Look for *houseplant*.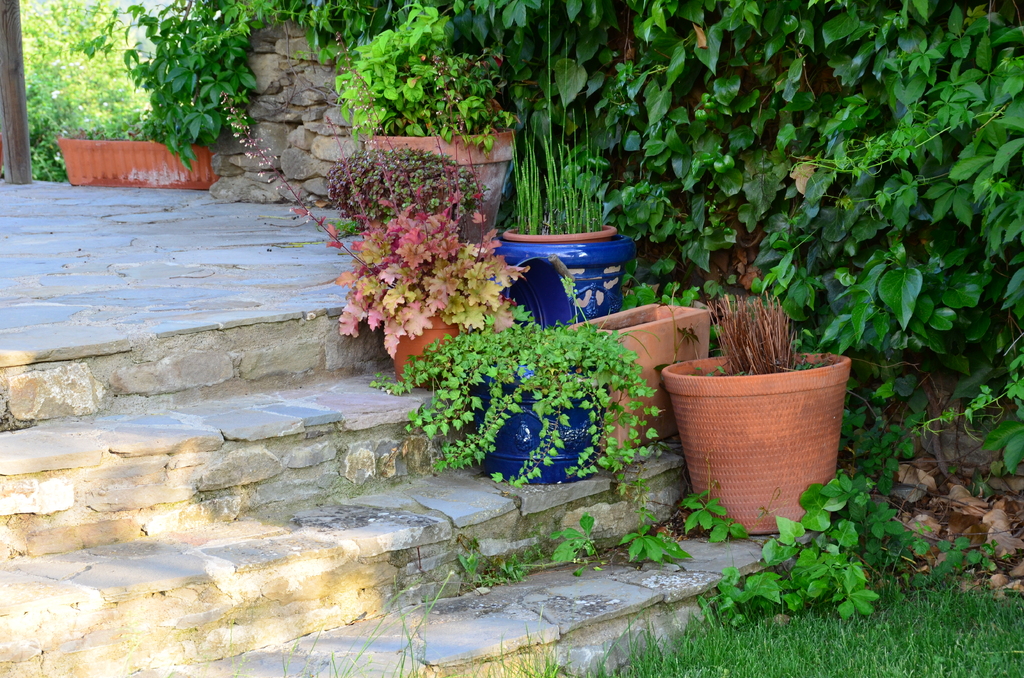
Found: (x1=334, y1=4, x2=524, y2=207).
